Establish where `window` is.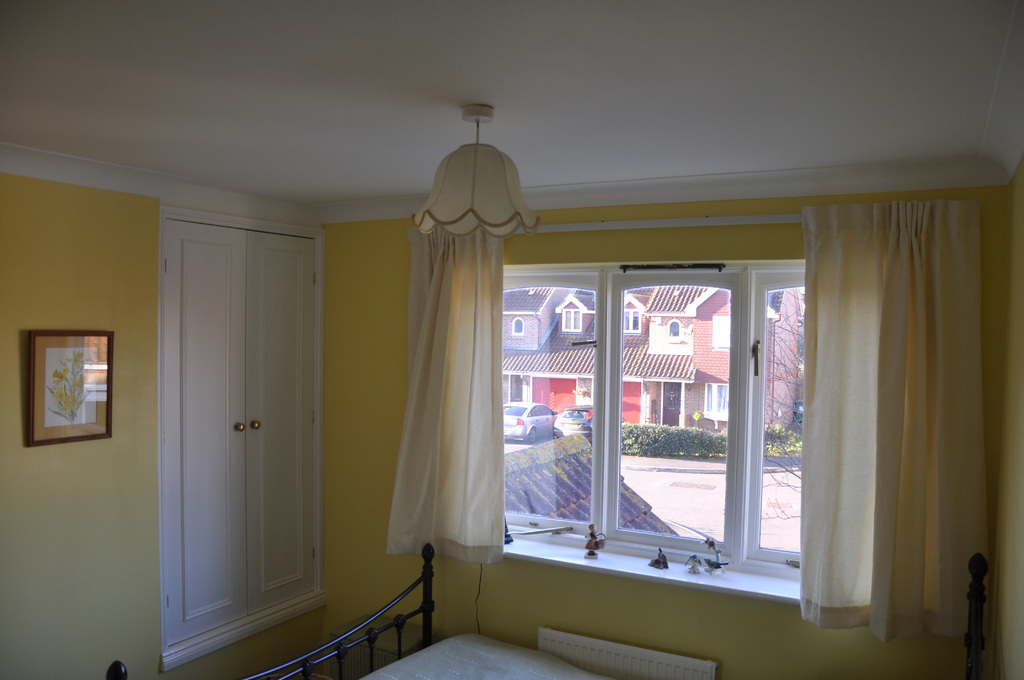
Established at (497,184,778,594).
